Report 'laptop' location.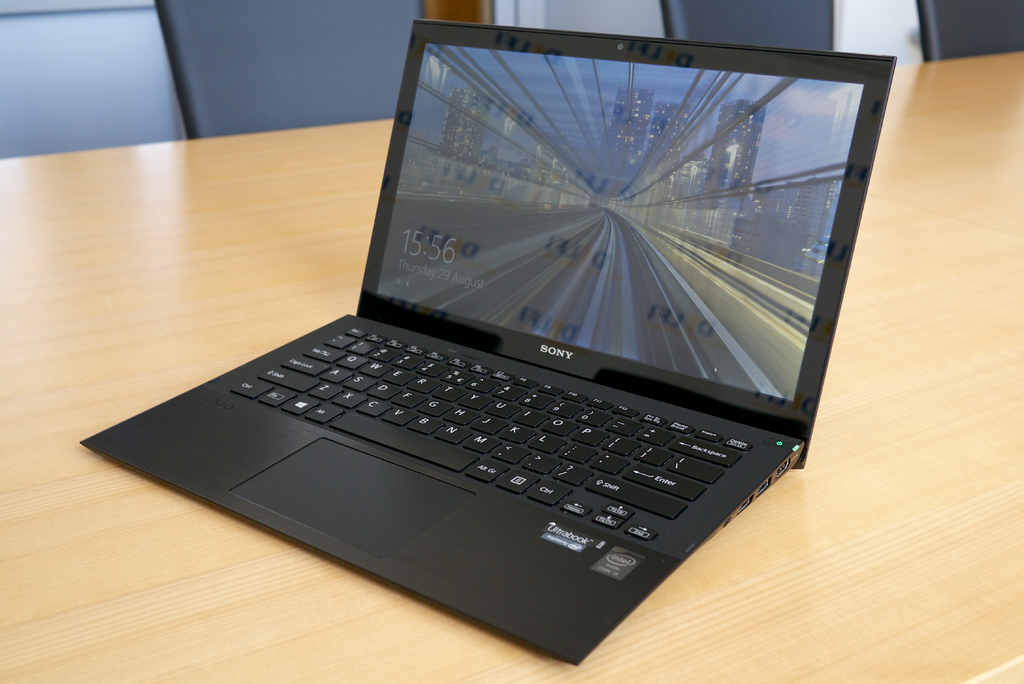
Report: BBox(82, 12, 899, 668).
